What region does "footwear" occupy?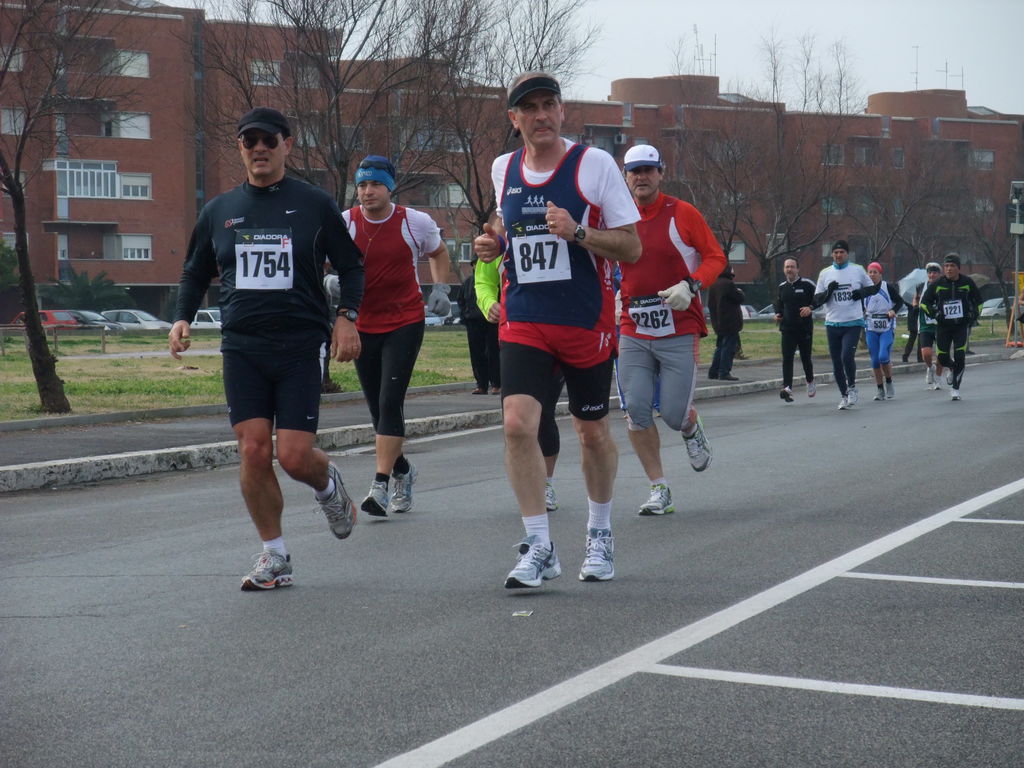
crop(639, 483, 675, 516).
